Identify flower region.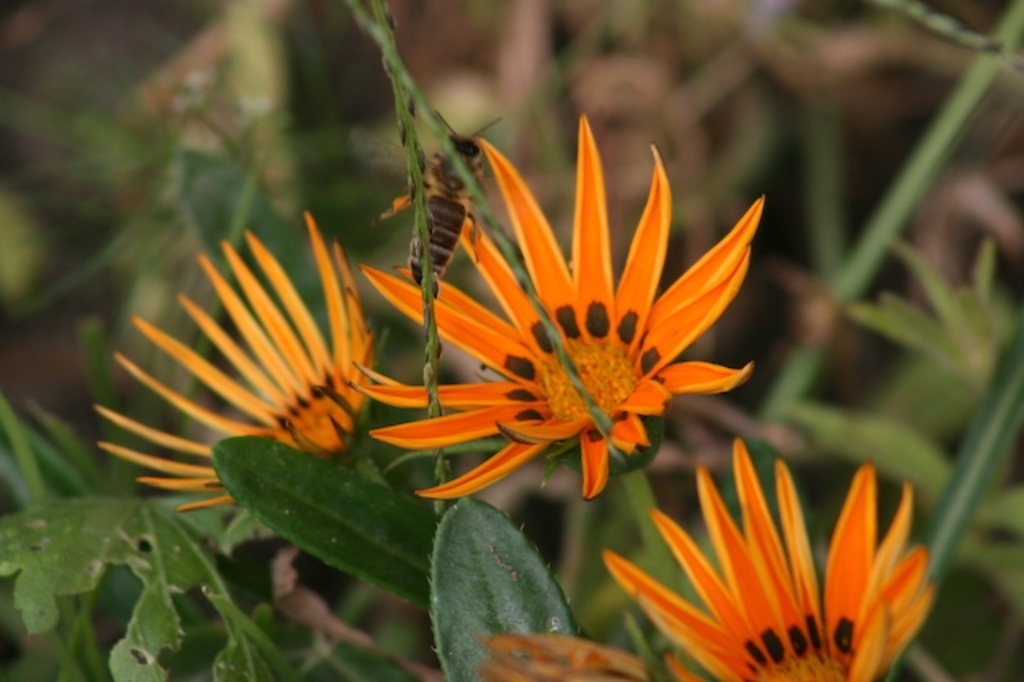
Region: [left=477, top=437, right=944, bottom=680].
